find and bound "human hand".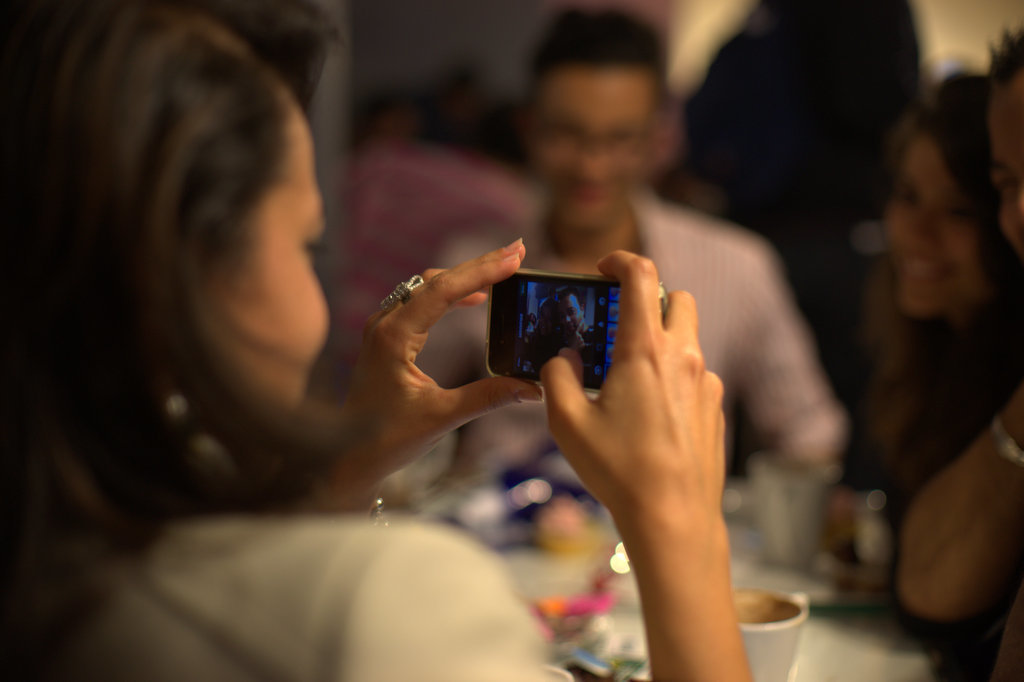
Bound: <region>537, 263, 737, 618</region>.
